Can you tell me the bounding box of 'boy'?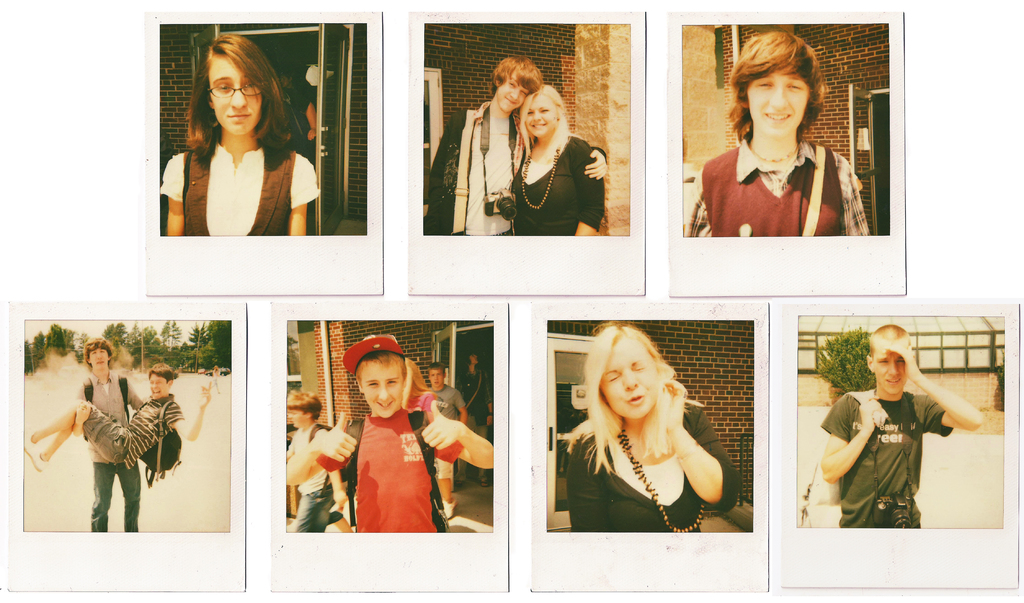
rect(290, 392, 351, 531).
